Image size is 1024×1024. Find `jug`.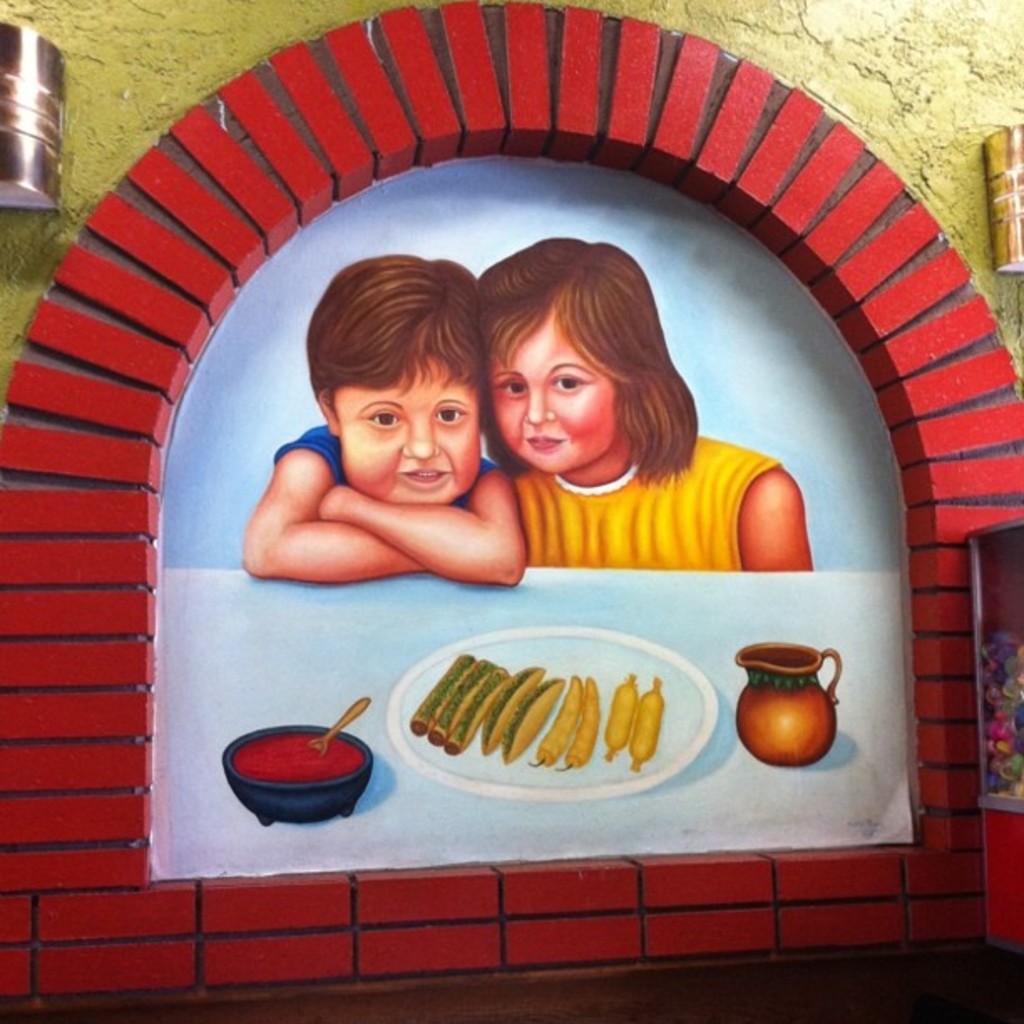
{"left": 733, "top": 639, "right": 843, "bottom": 771}.
